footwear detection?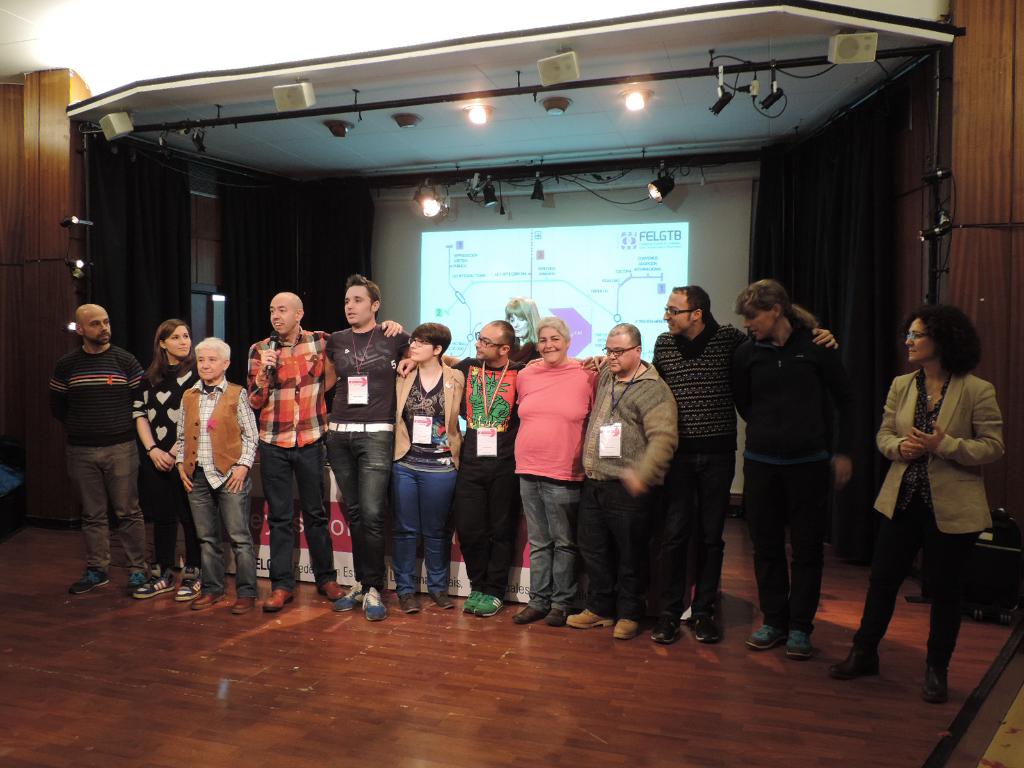
Rect(566, 606, 606, 632)
